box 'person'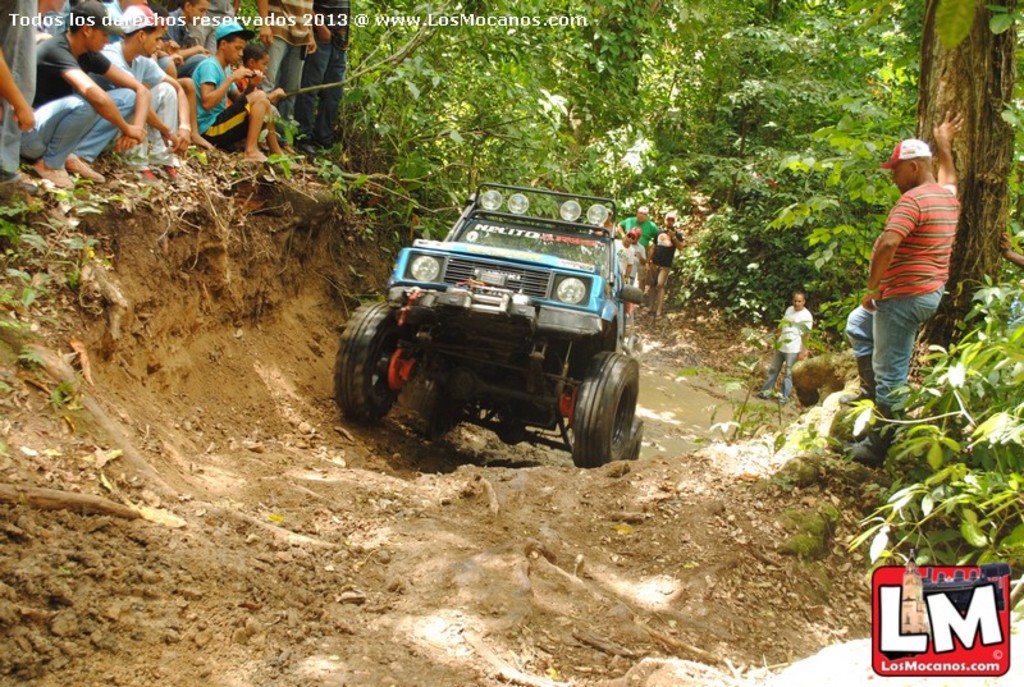
[left=91, top=0, right=202, bottom=189]
